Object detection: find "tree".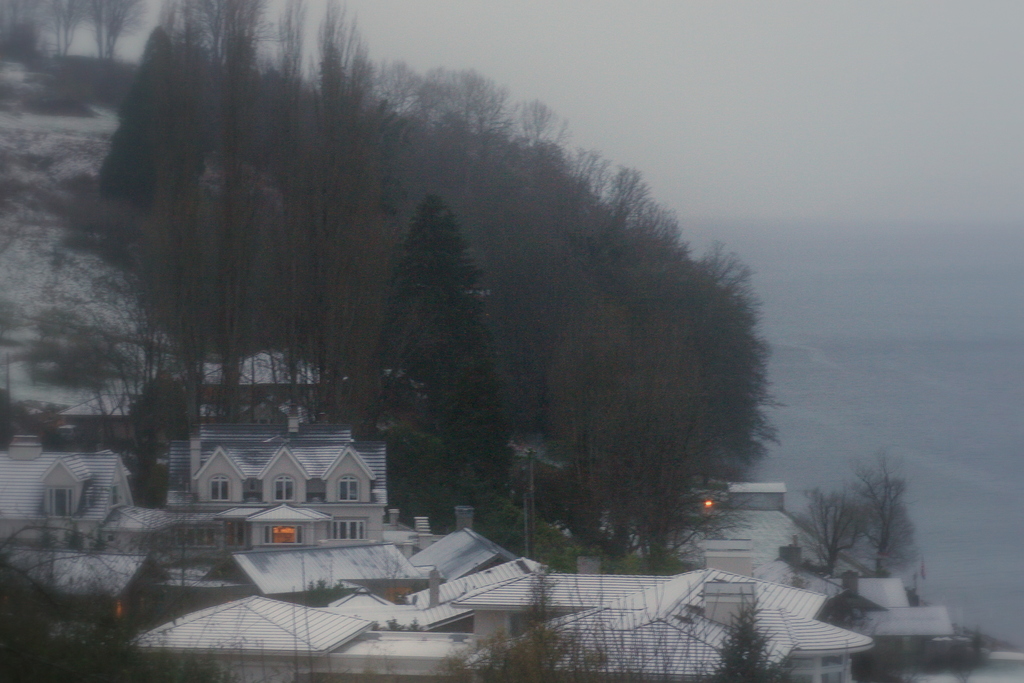
l=810, t=486, r=871, b=572.
